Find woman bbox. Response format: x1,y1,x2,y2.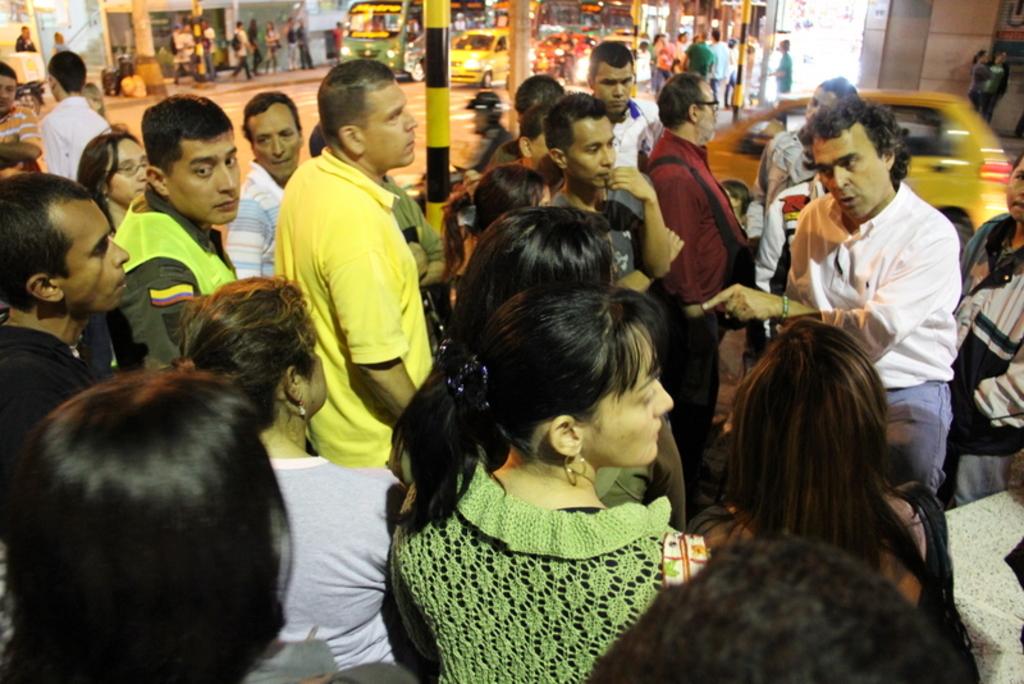
385,279,740,683.
